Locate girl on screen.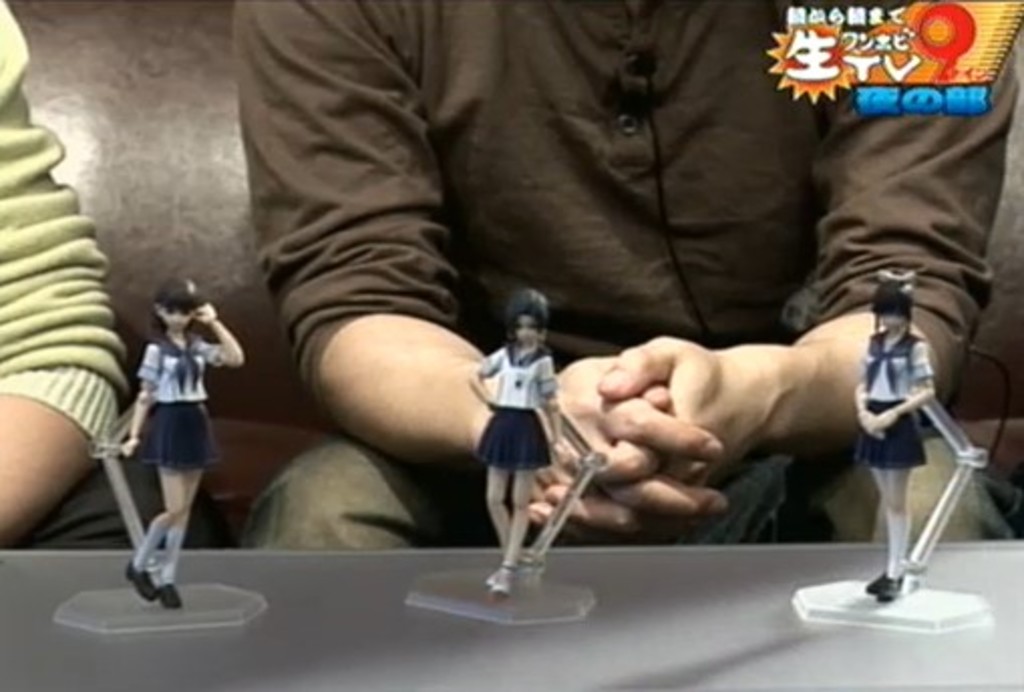
On screen at crop(99, 276, 241, 608).
